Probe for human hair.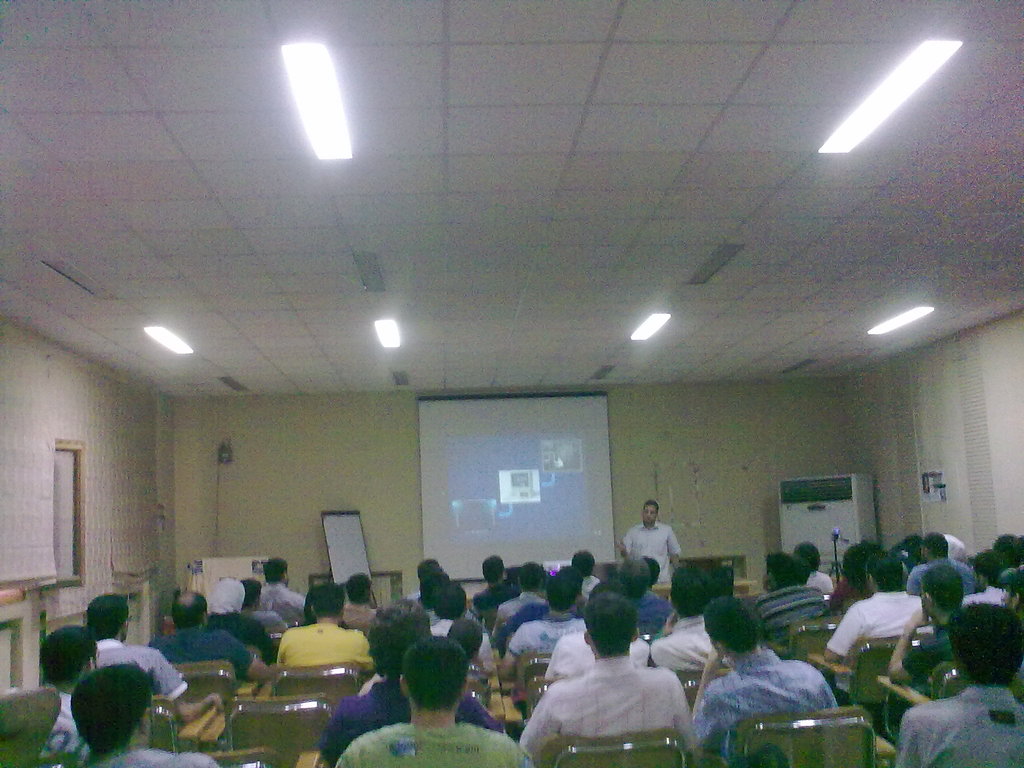
Probe result: (173, 593, 208, 628).
